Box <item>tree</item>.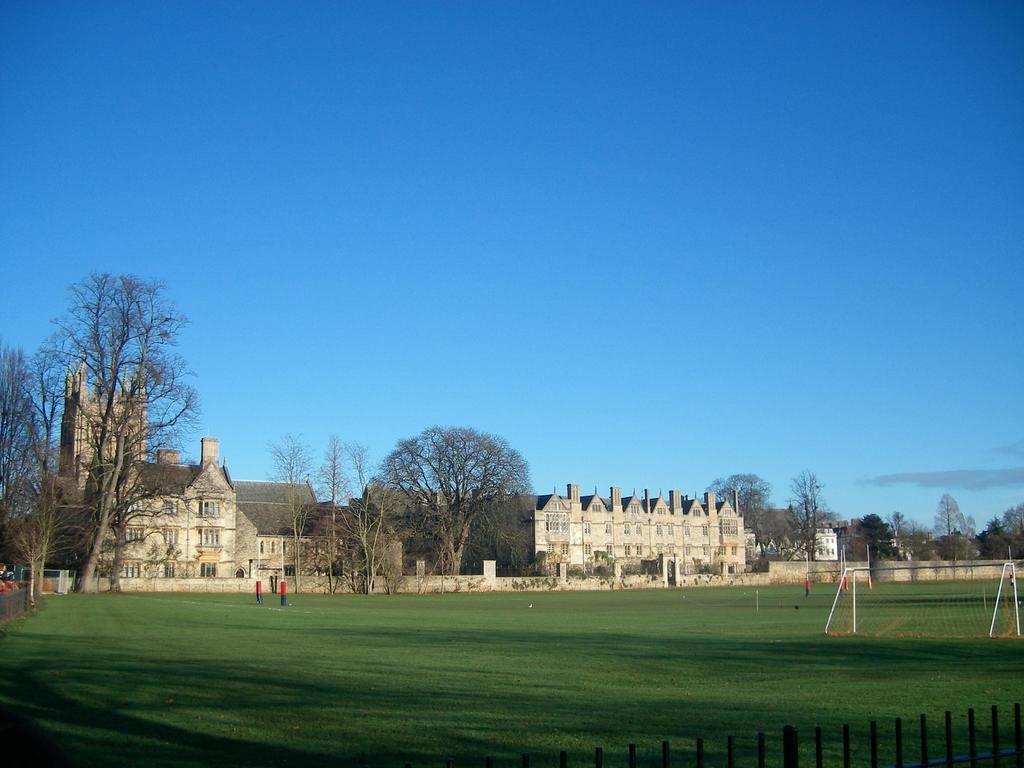
<region>356, 415, 540, 574</region>.
